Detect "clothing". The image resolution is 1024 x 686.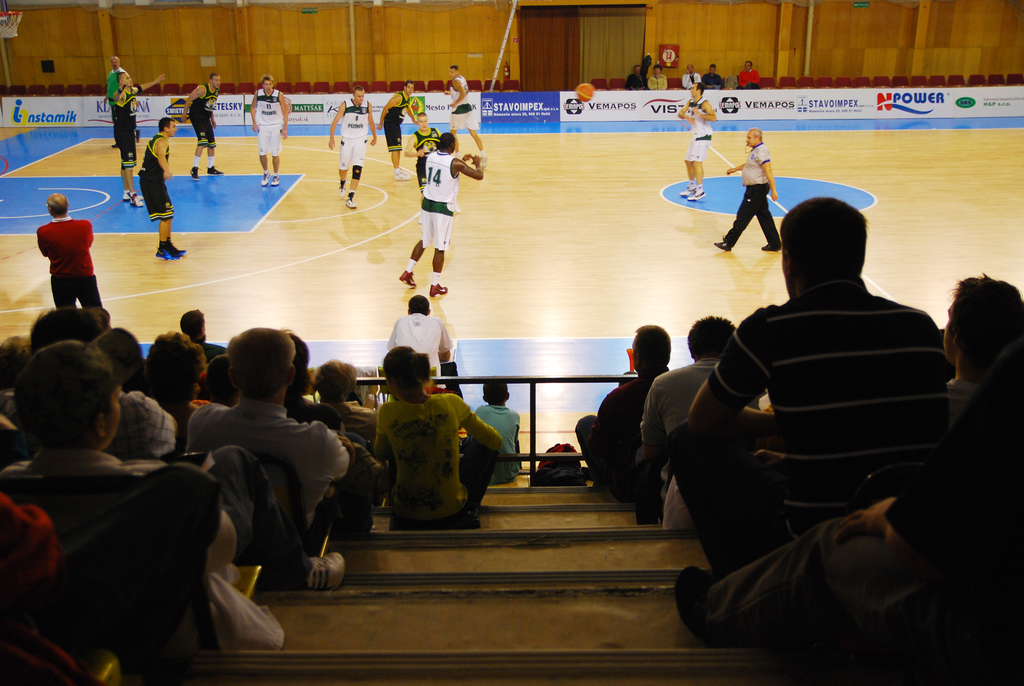
bbox=[451, 74, 481, 133].
